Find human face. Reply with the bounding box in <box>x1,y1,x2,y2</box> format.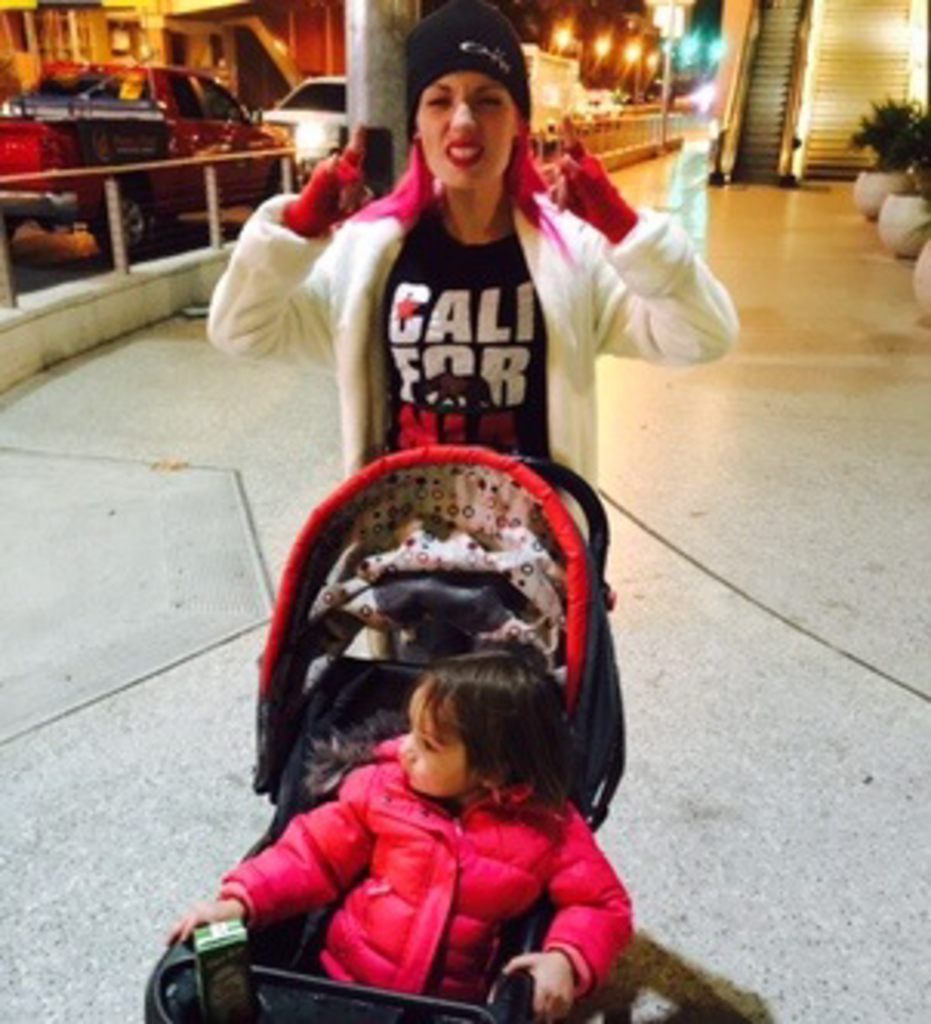
<box>413,68,515,188</box>.
